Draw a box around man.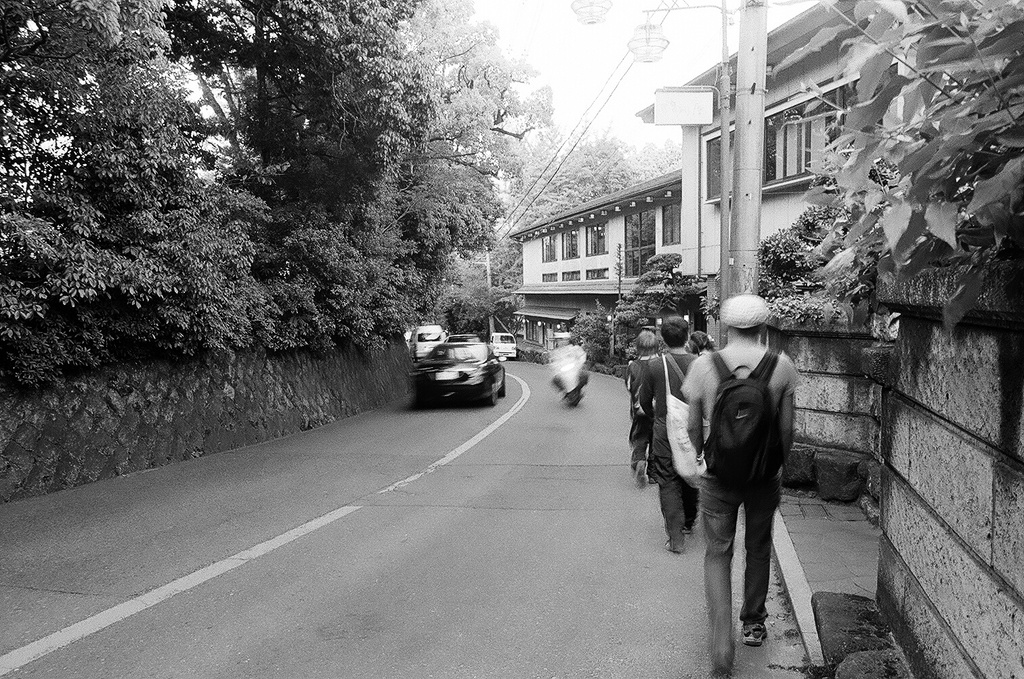
[624, 331, 658, 487].
